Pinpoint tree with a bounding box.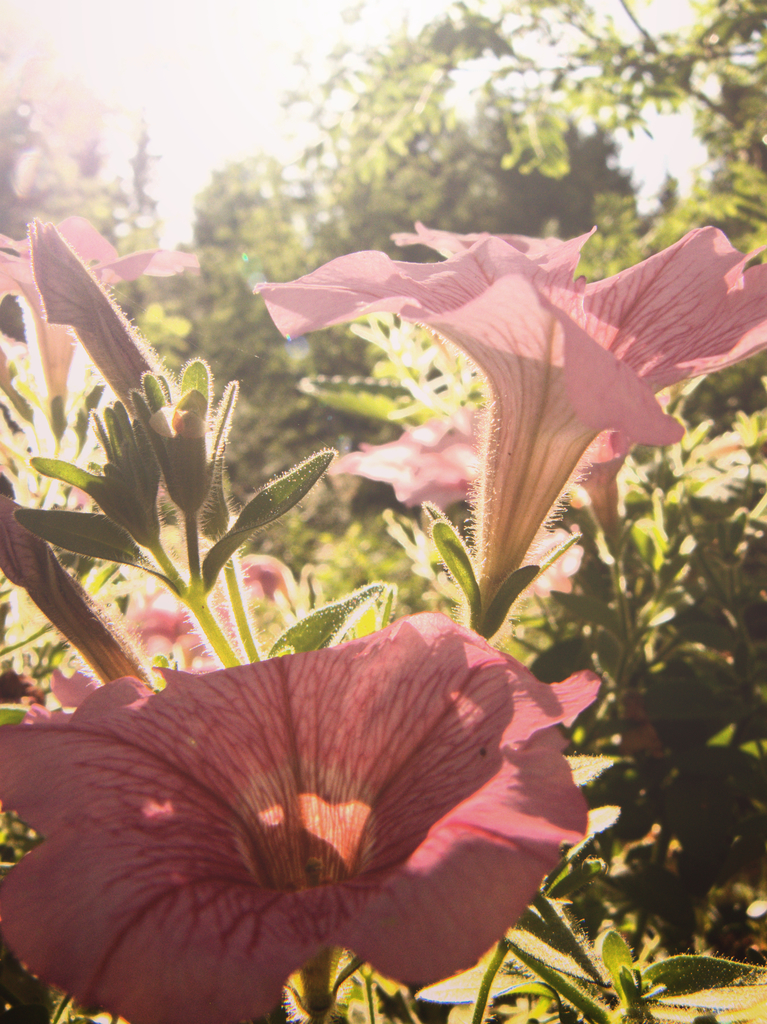
(263,36,646,533).
